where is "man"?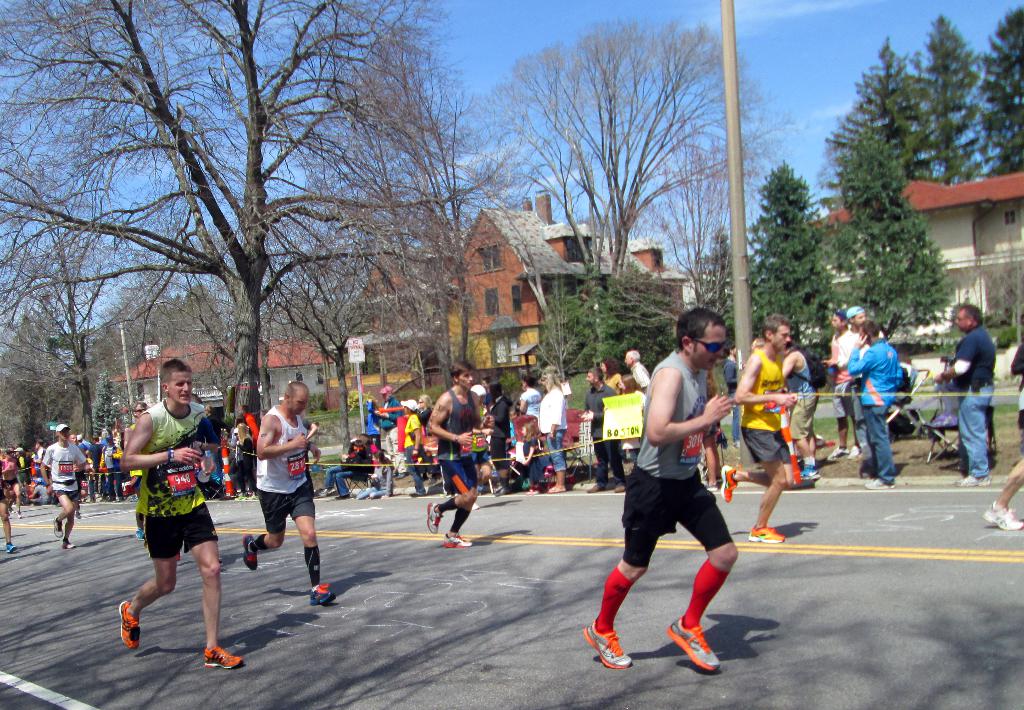
<region>820, 307, 882, 460</region>.
